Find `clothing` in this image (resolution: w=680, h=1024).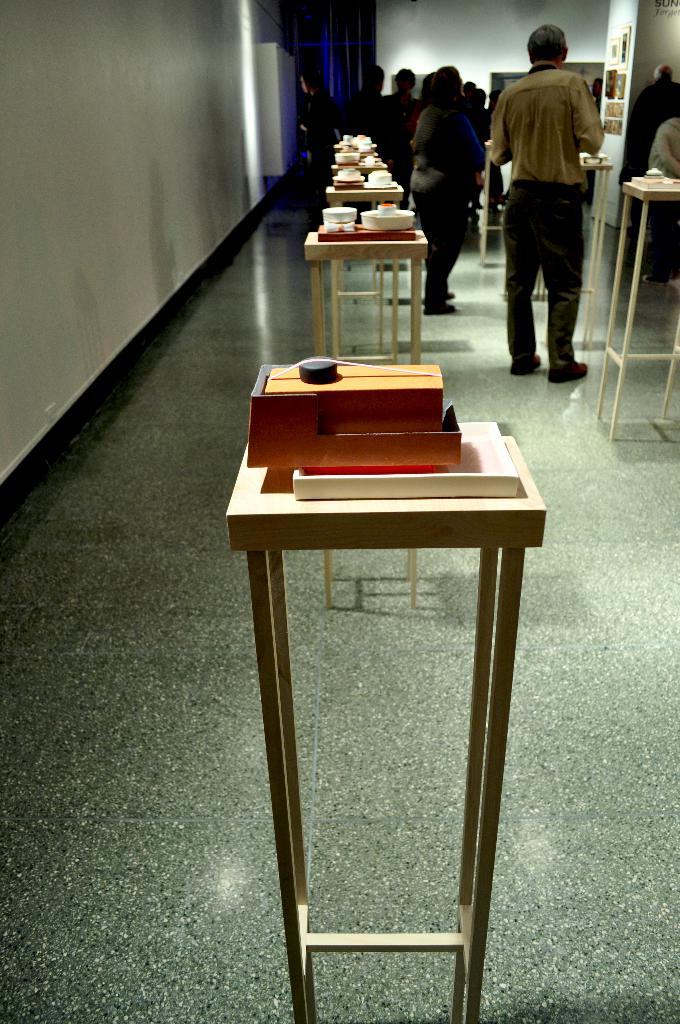
[x1=619, y1=79, x2=679, y2=180].
